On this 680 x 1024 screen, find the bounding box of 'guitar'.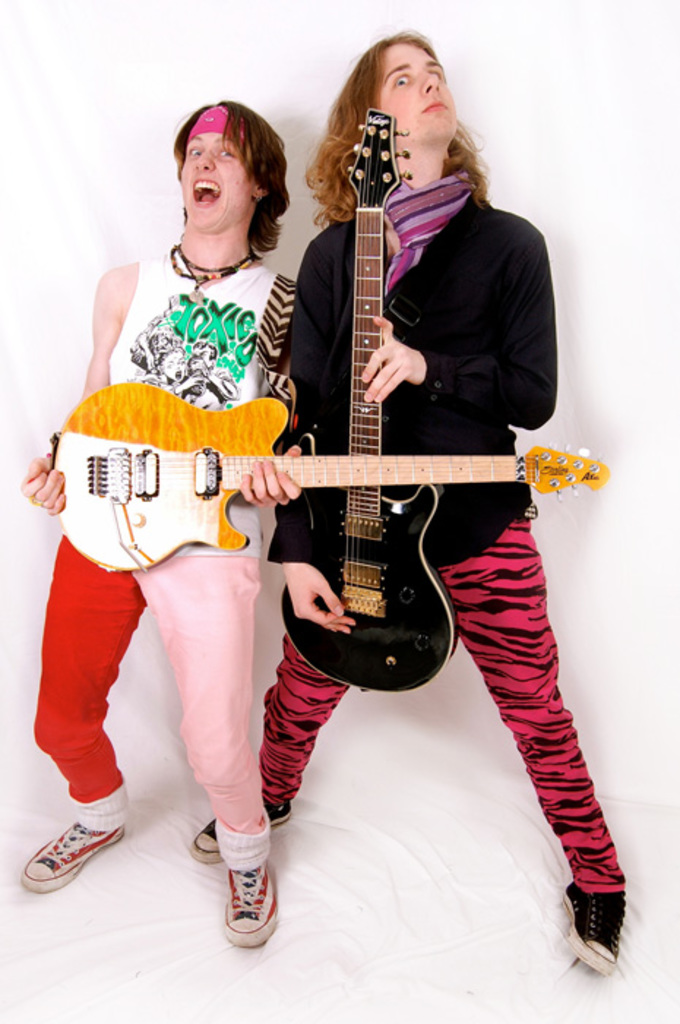
Bounding box: {"x1": 284, "y1": 108, "x2": 472, "y2": 692}.
